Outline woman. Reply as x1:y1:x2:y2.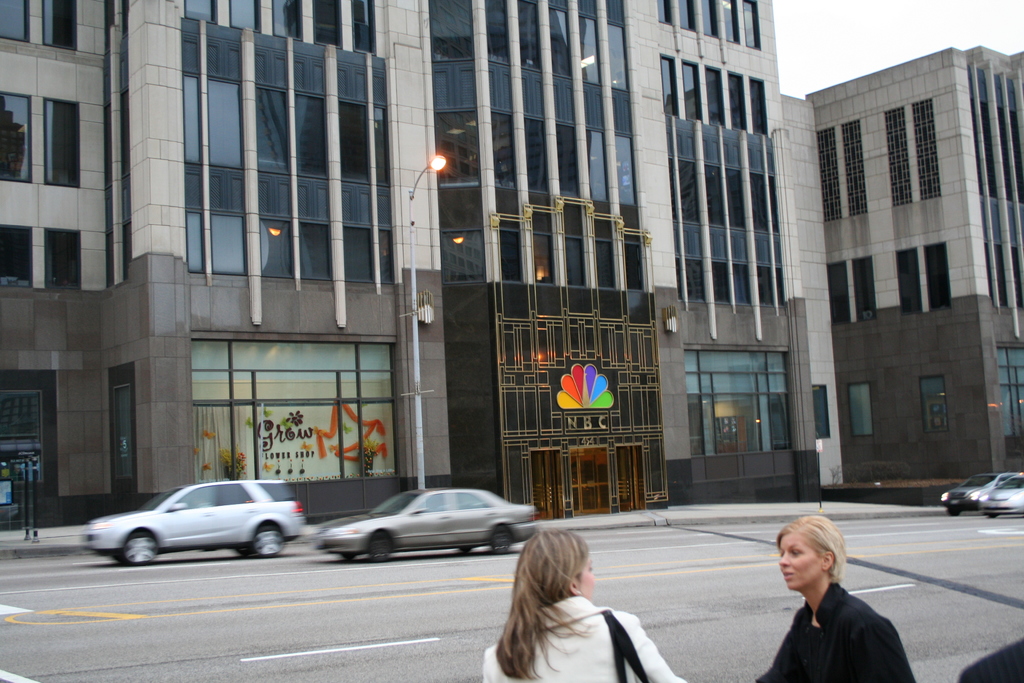
470:525:666:682.
